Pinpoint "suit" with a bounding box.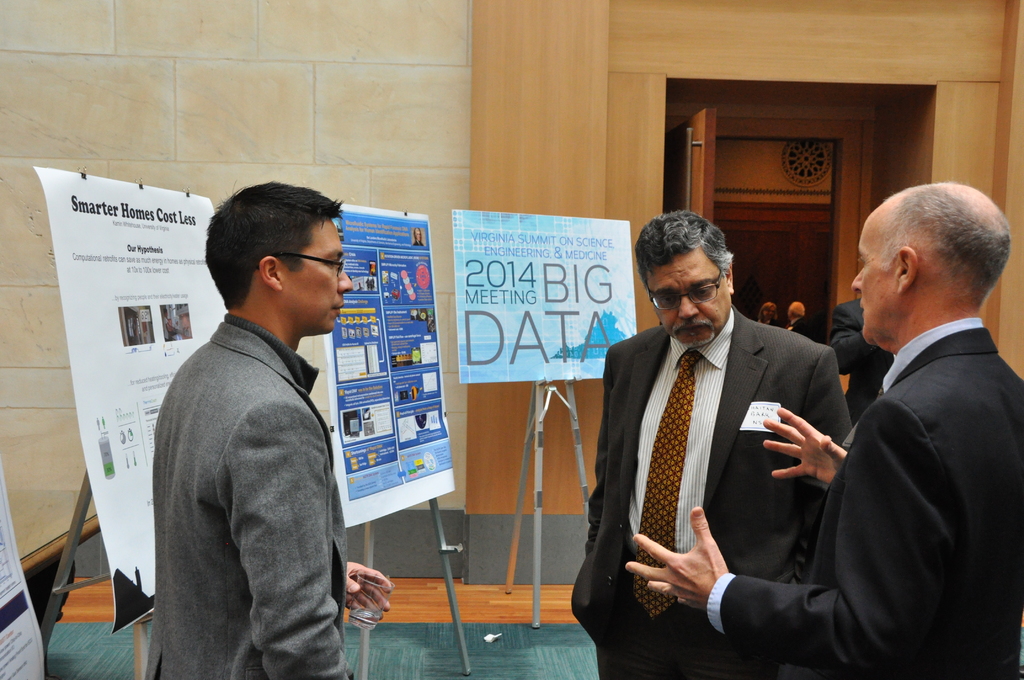
left=830, top=302, right=893, bottom=425.
